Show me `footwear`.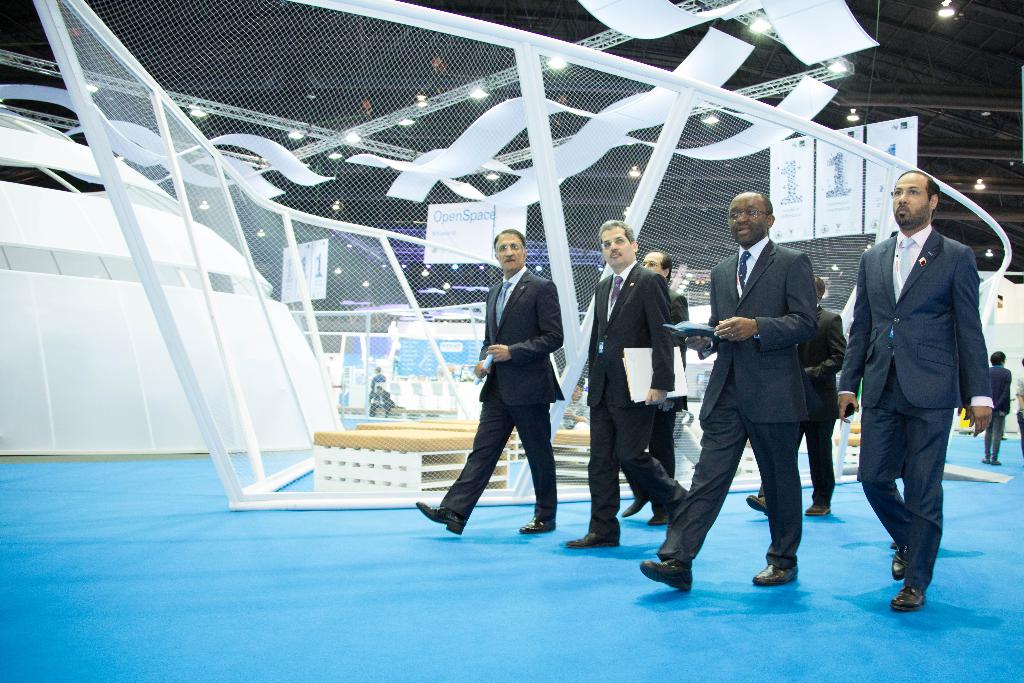
`footwear` is here: 620, 494, 649, 520.
